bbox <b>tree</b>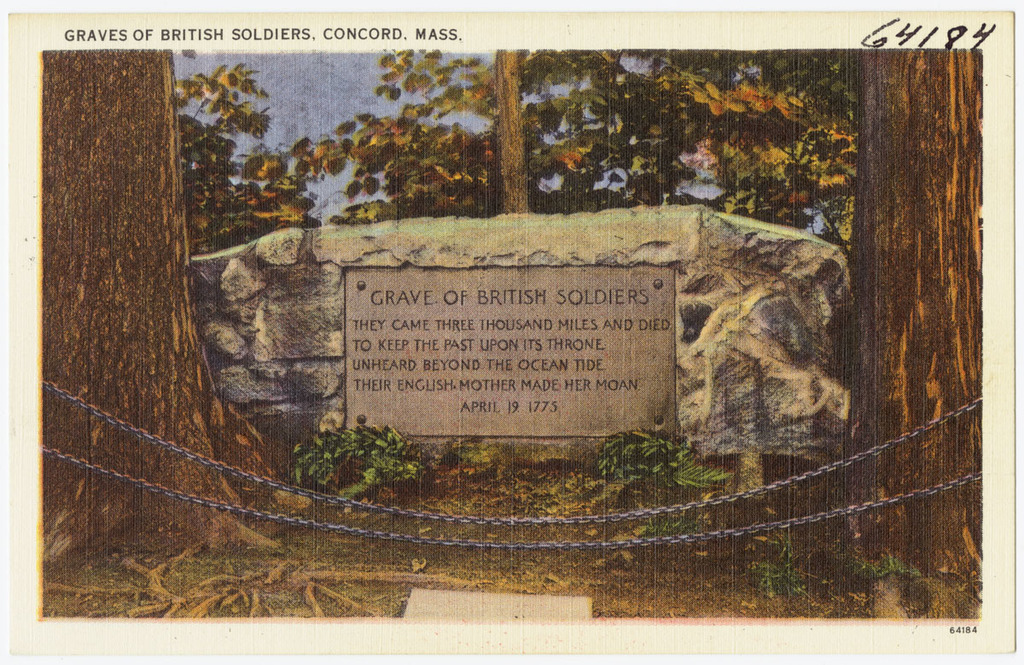
box(837, 48, 985, 615)
